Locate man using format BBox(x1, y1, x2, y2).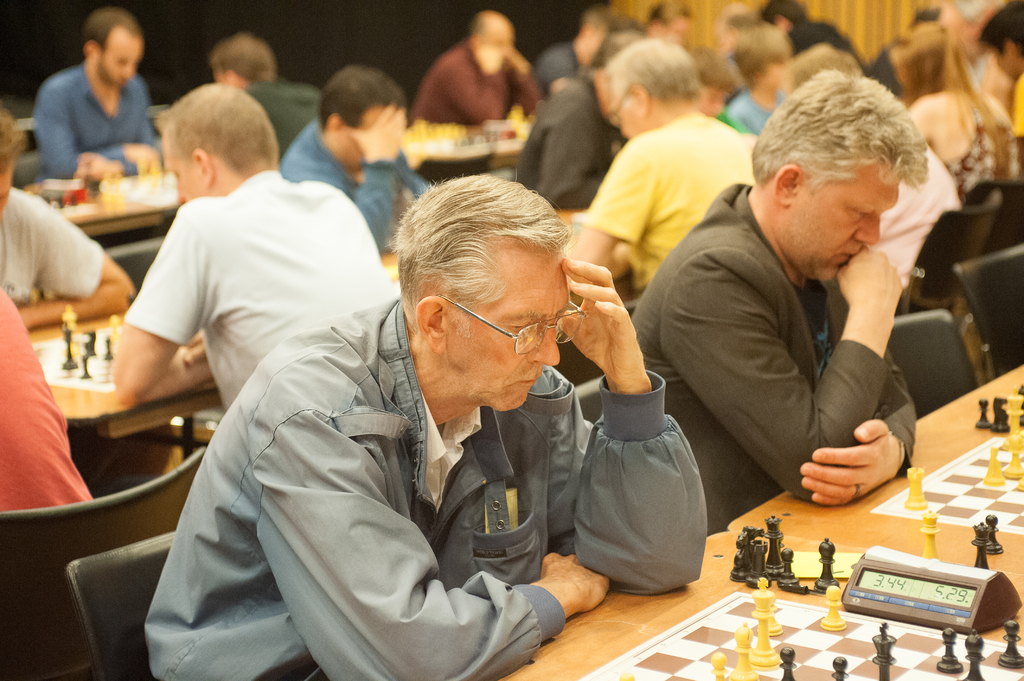
BBox(0, 288, 95, 514).
